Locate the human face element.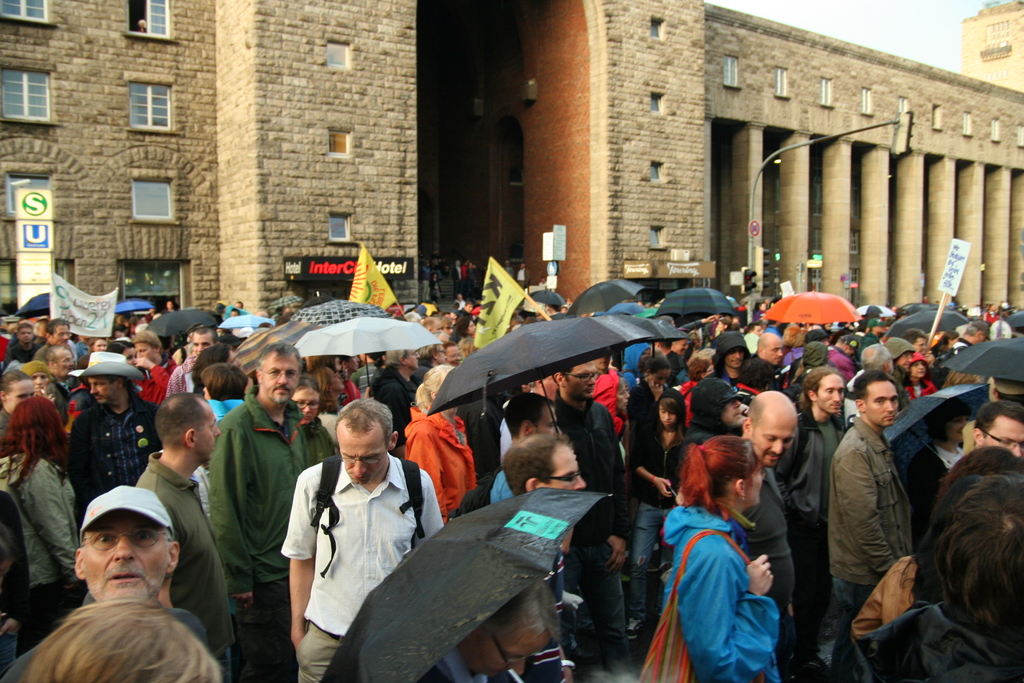
Element bbox: {"x1": 749, "y1": 468, "x2": 767, "y2": 513}.
